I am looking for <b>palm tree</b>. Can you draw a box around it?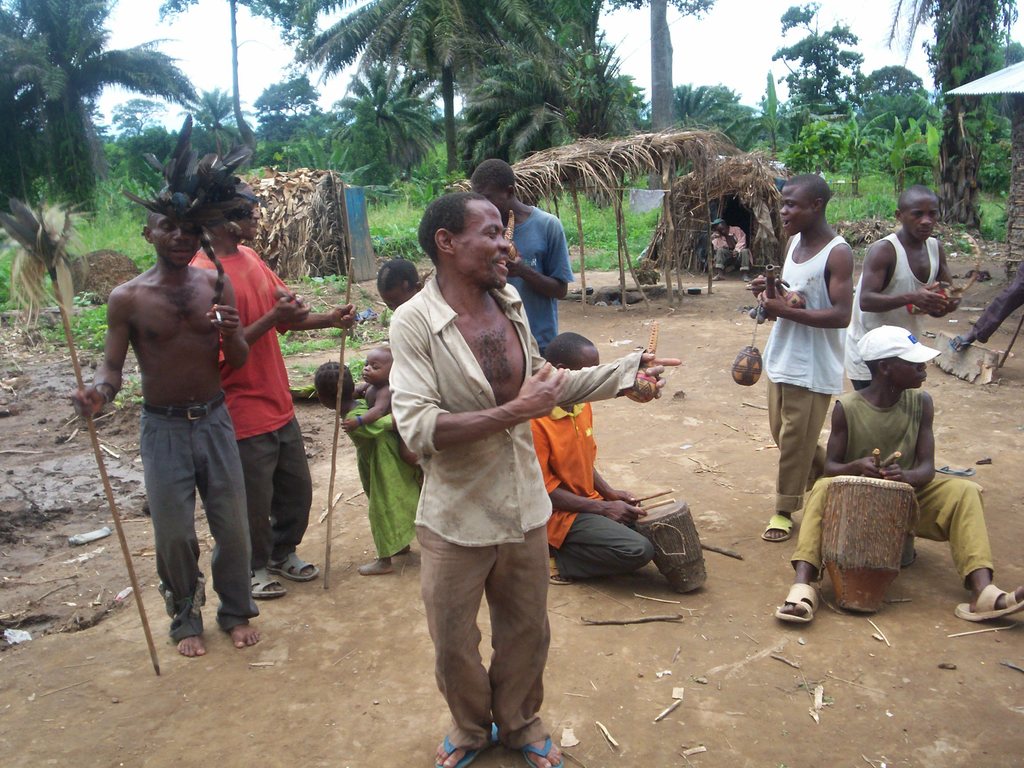
Sure, the bounding box is <bbox>808, 105, 858, 163</bbox>.
